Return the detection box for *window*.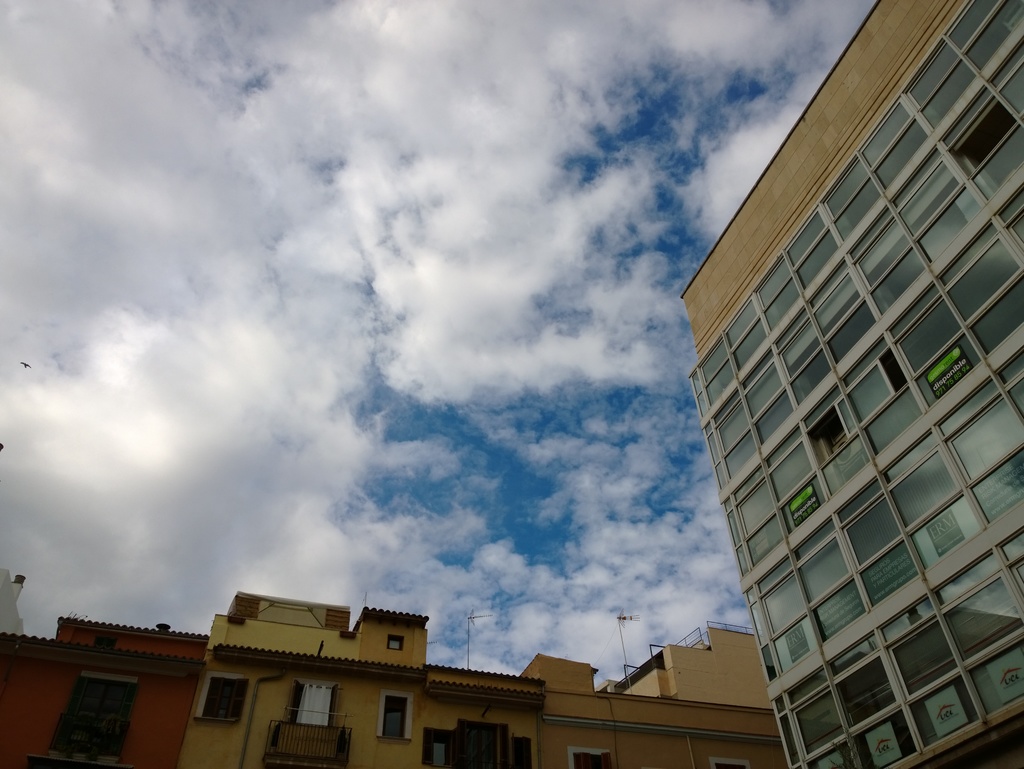
(left=26, top=668, right=141, bottom=768).
